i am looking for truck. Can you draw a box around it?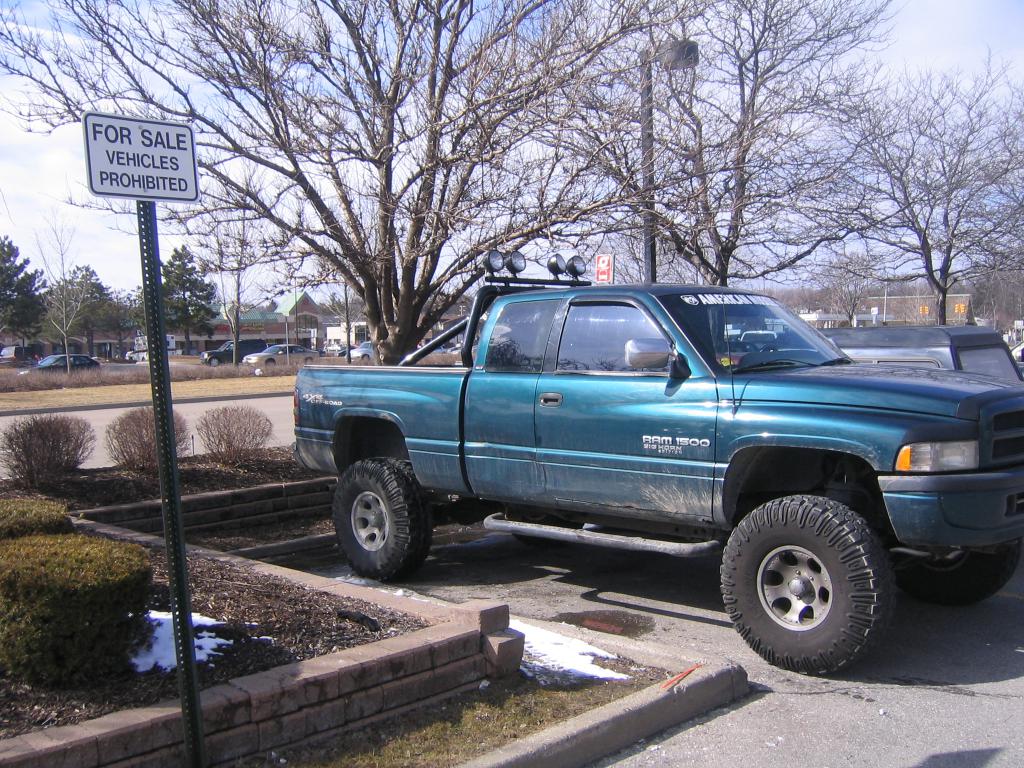
Sure, the bounding box is x1=292, y1=250, x2=1023, y2=676.
